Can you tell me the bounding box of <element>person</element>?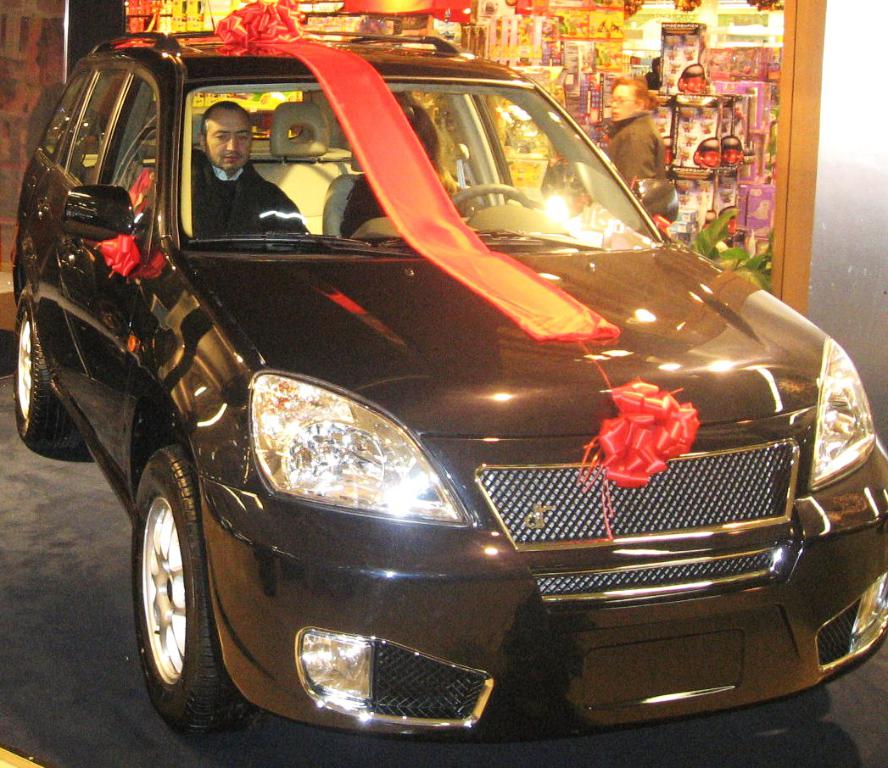
Rect(604, 75, 671, 199).
